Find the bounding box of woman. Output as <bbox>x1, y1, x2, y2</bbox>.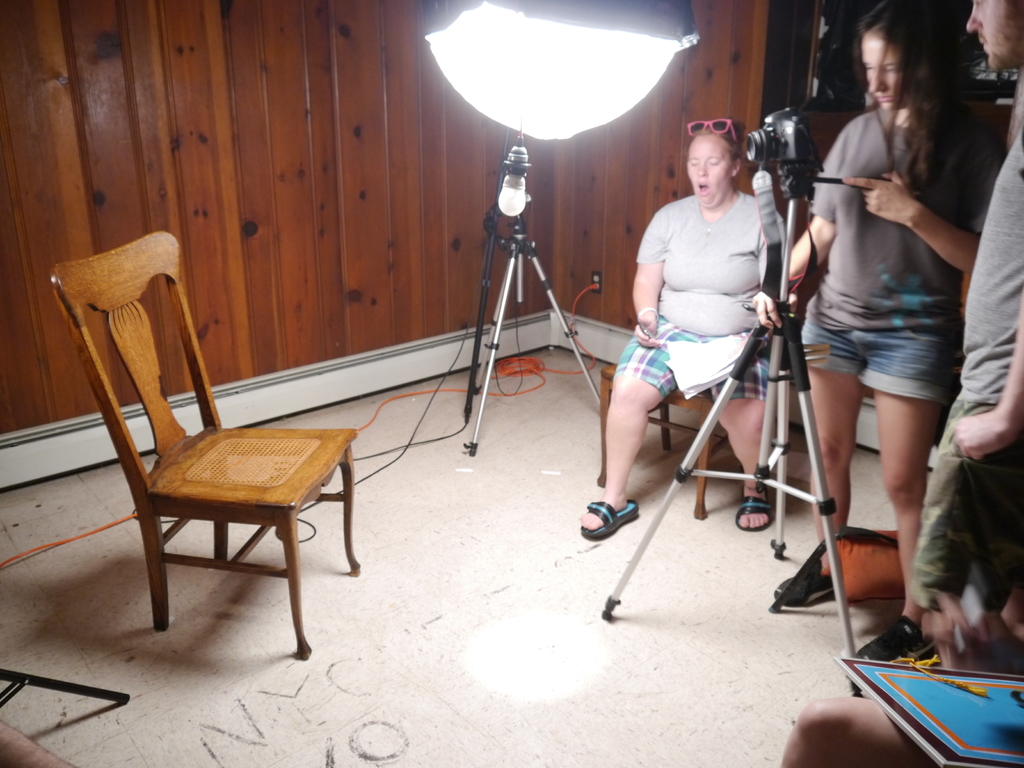
<bbox>789, 10, 991, 636</bbox>.
